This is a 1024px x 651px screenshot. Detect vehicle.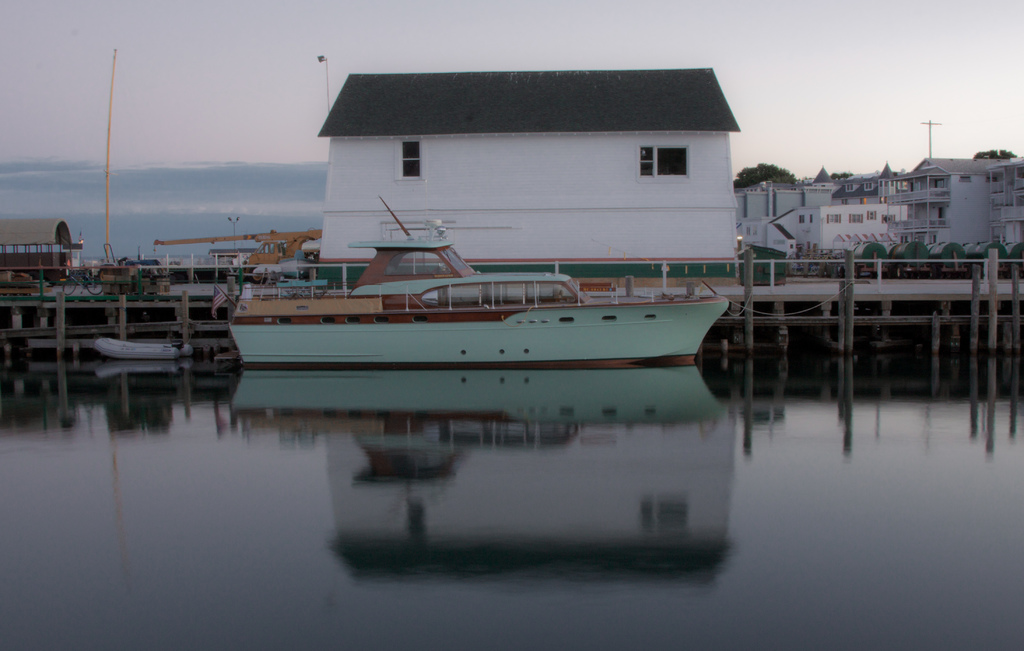
locate(97, 336, 195, 360).
